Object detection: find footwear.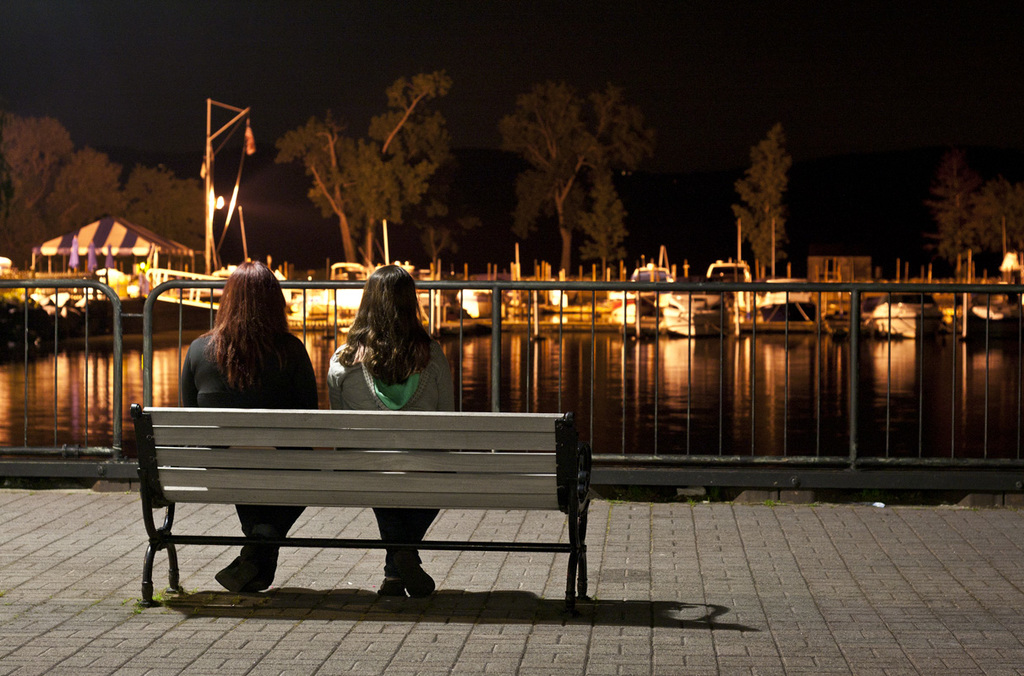
(207,552,272,592).
